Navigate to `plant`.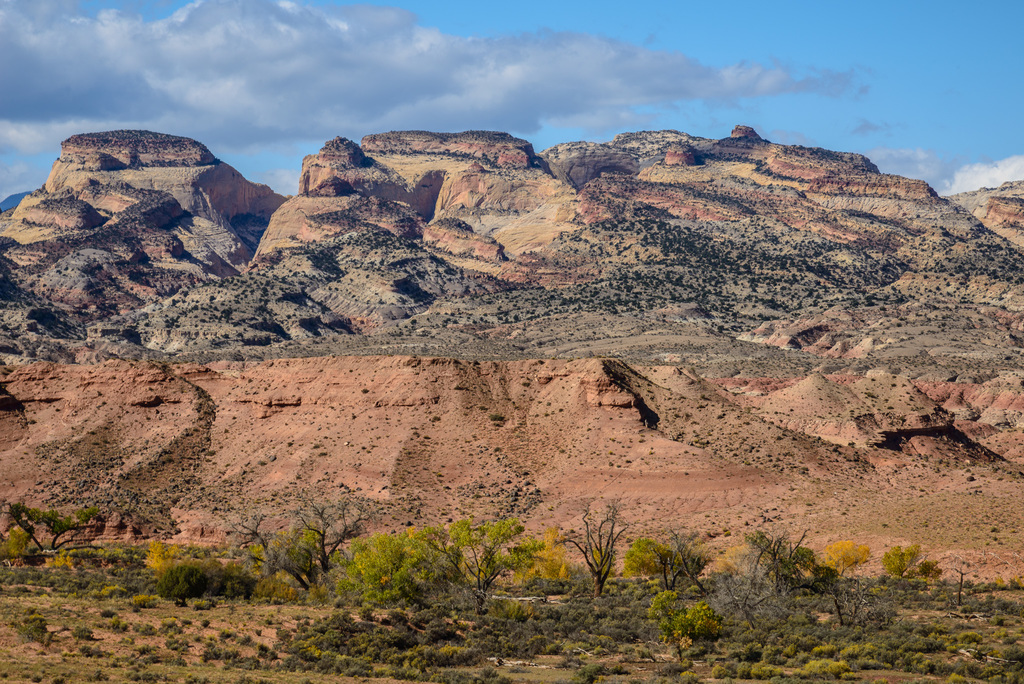
Navigation target: (135,638,159,653).
